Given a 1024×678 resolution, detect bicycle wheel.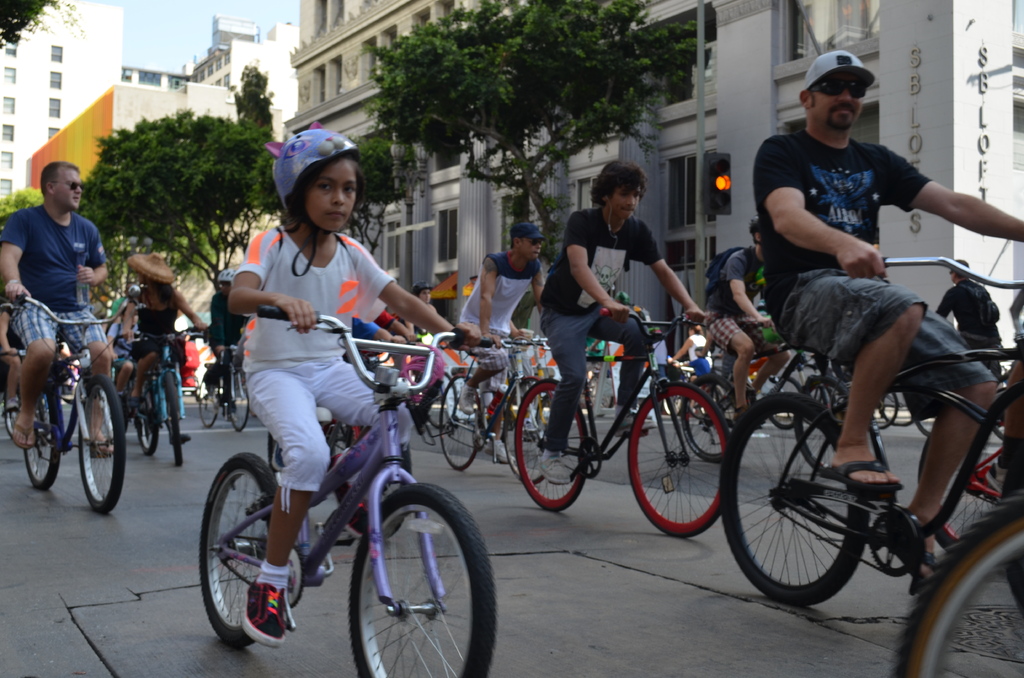
locate(346, 480, 496, 677).
